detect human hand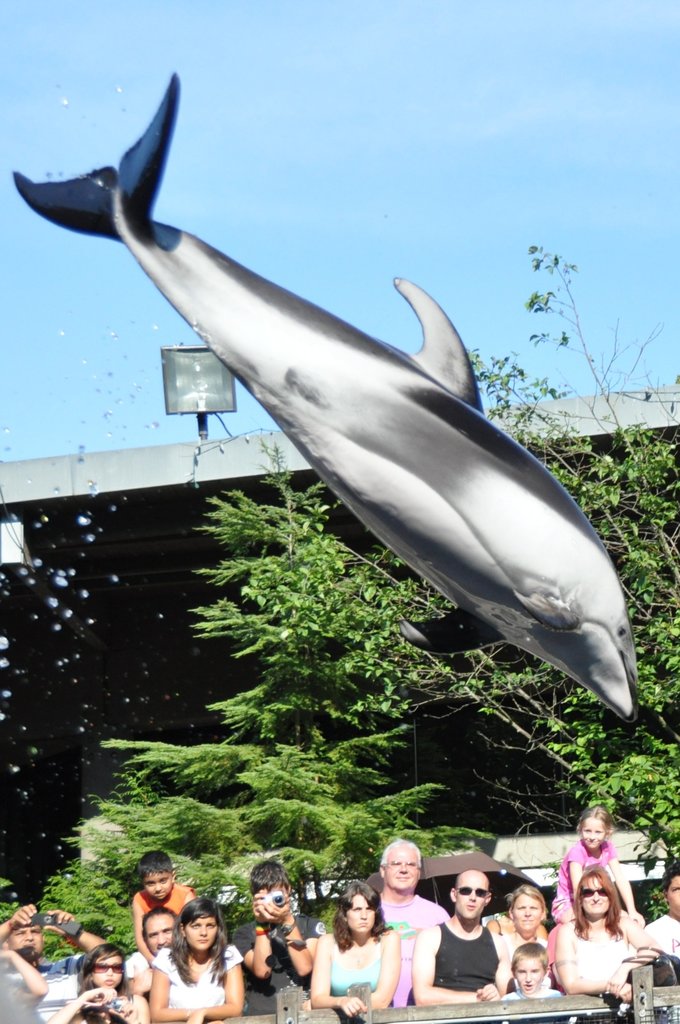
region(11, 906, 37, 930)
